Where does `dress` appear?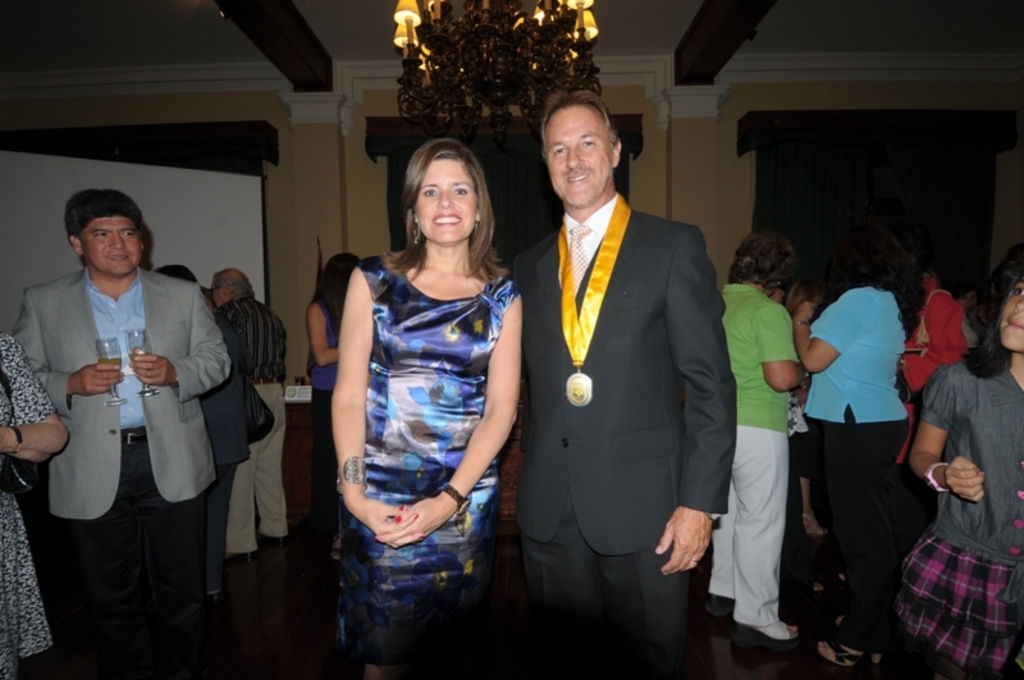
Appears at (left=0, top=330, right=51, bottom=679).
